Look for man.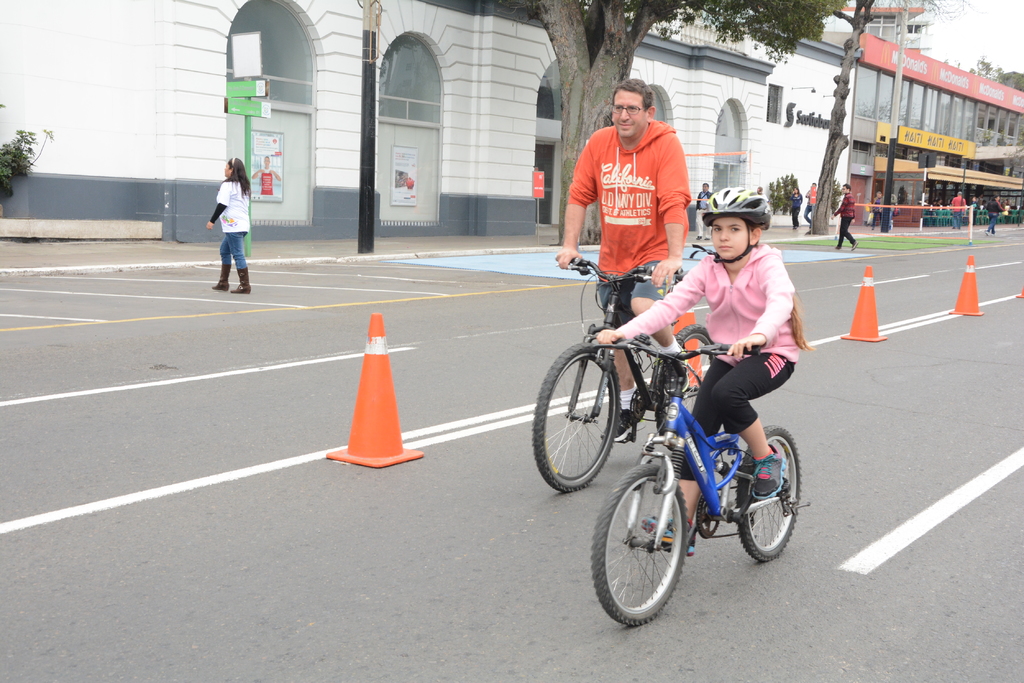
Found: [left=554, top=122, right=749, bottom=422].
